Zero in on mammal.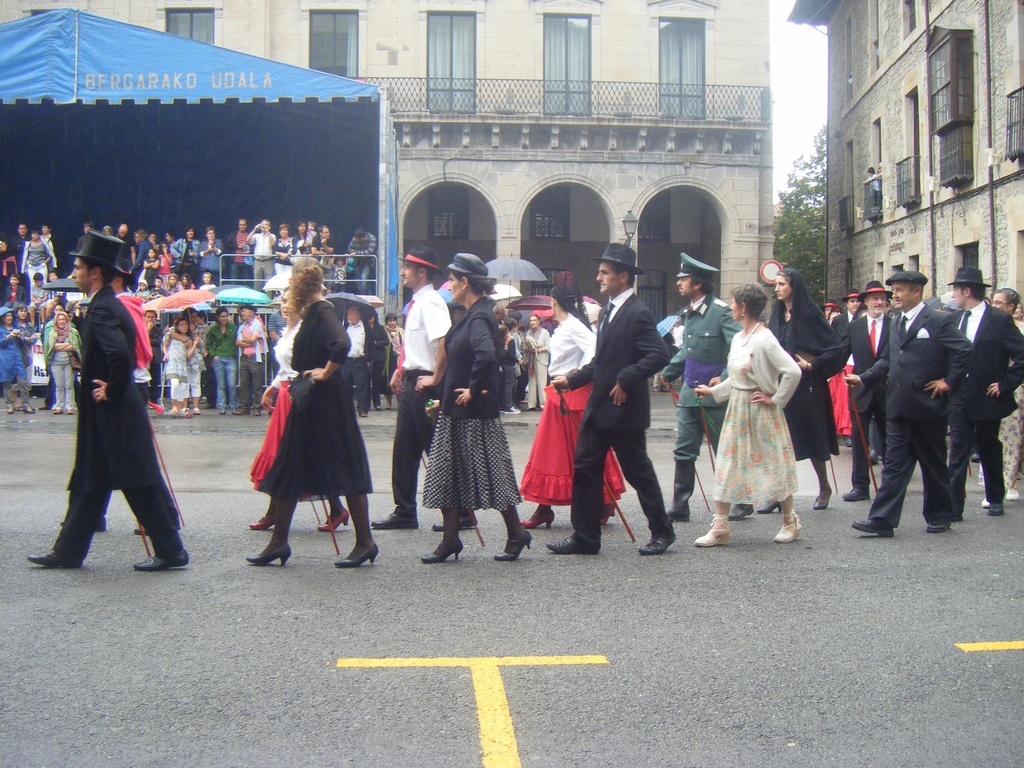
Zeroed in: (x1=250, y1=288, x2=349, y2=532).
